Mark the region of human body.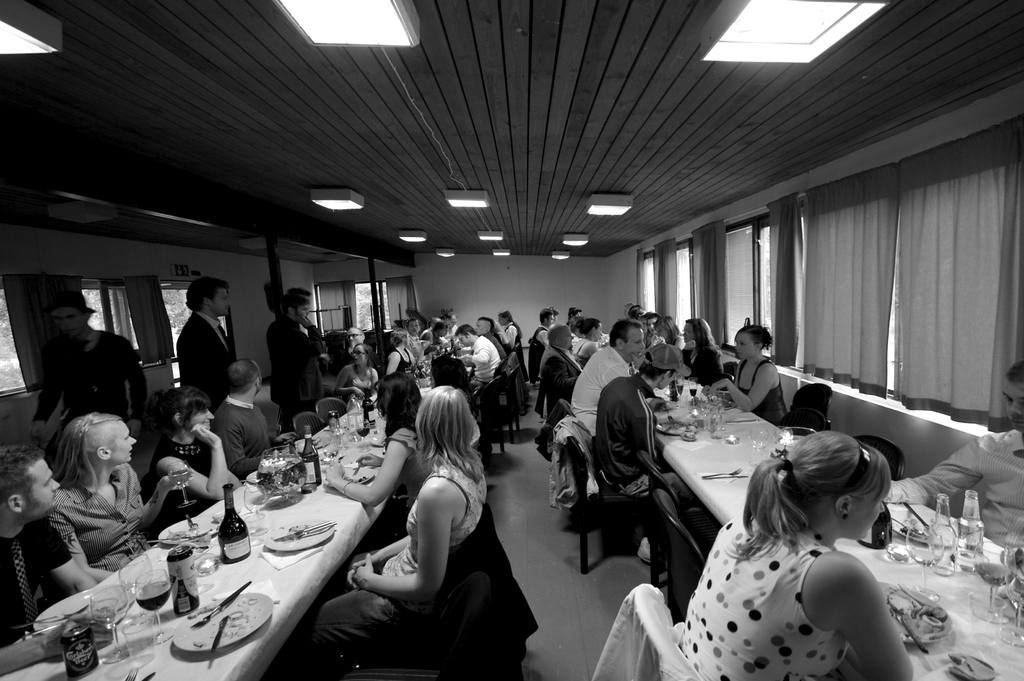
Region: bbox(568, 314, 584, 349).
